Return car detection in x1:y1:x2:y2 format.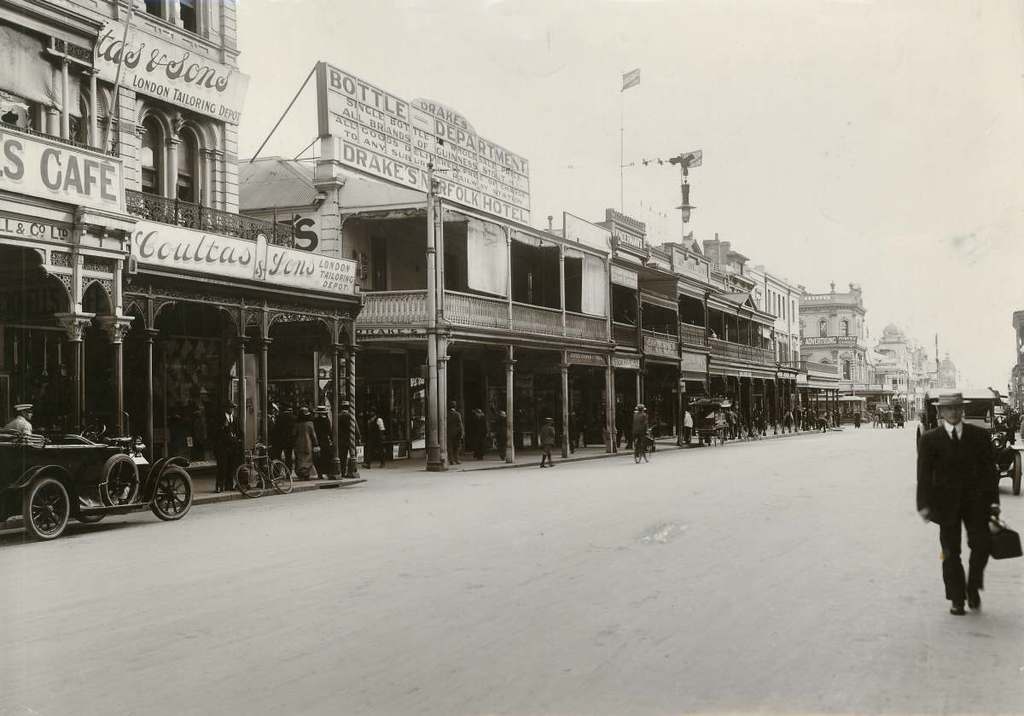
0:417:193:540.
